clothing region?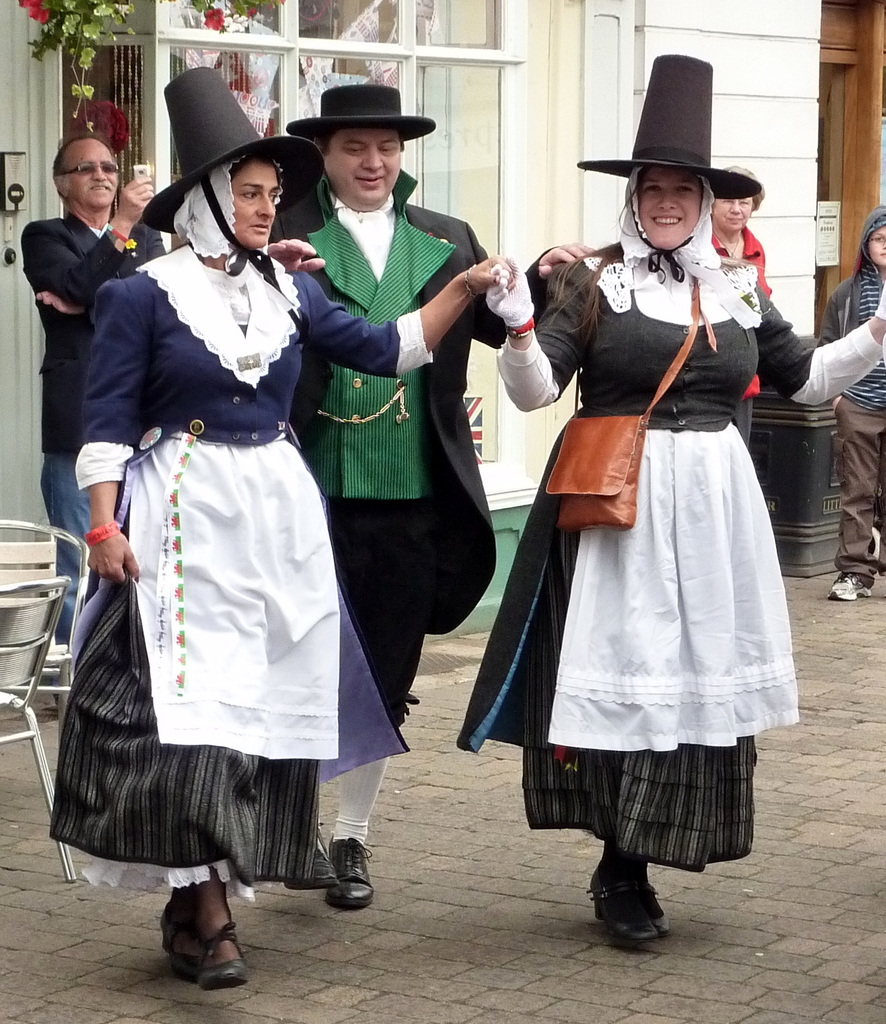
bbox=(713, 231, 772, 446)
